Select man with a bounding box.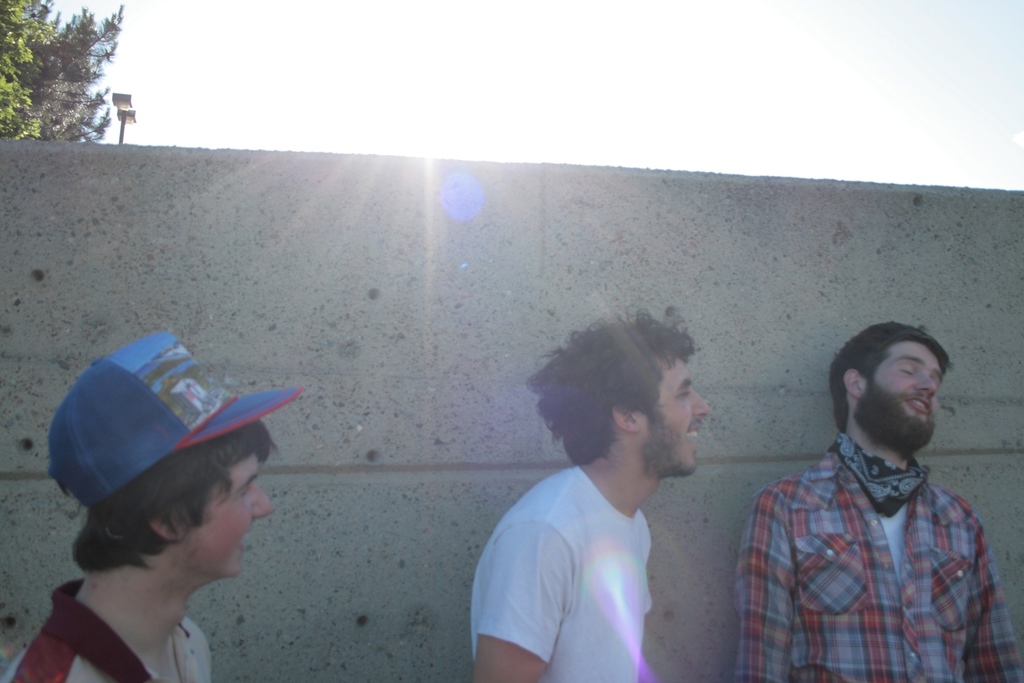
0, 322, 376, 682.
